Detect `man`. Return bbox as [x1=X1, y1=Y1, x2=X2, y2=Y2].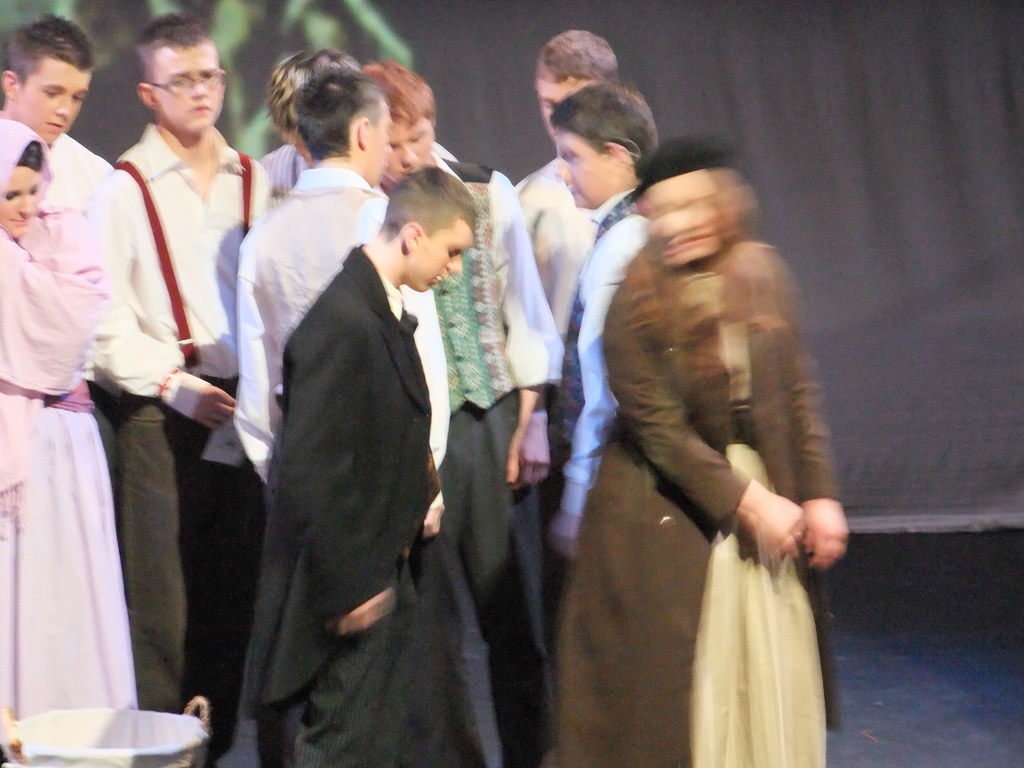
[x1=0, y1=12, x2=139, y2=703].
